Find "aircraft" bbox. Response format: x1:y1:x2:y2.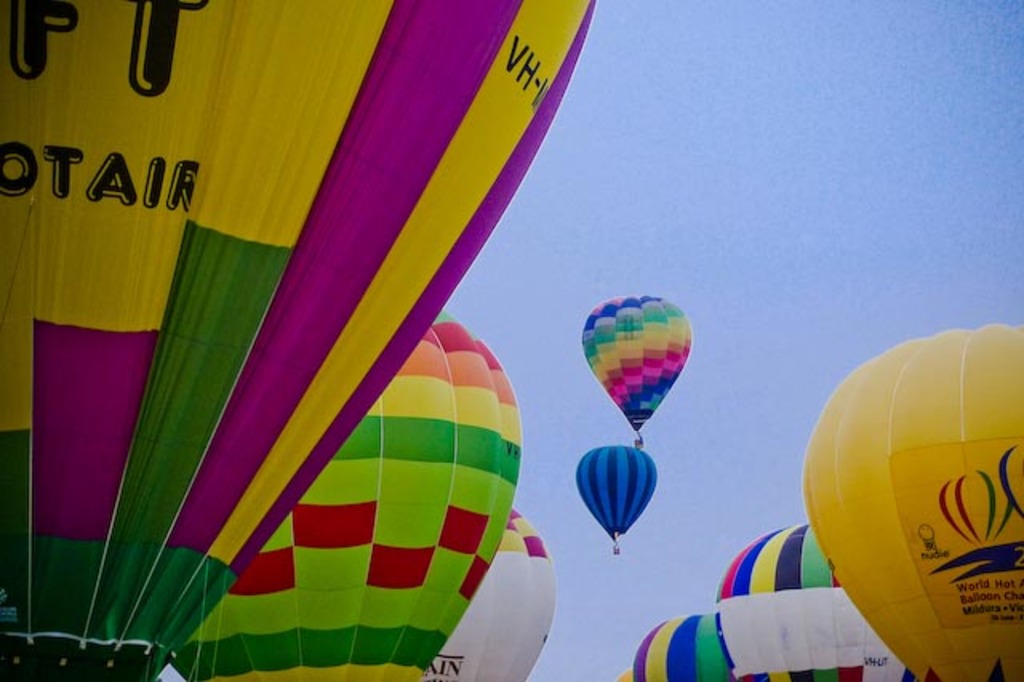
803:319:1022:680.
